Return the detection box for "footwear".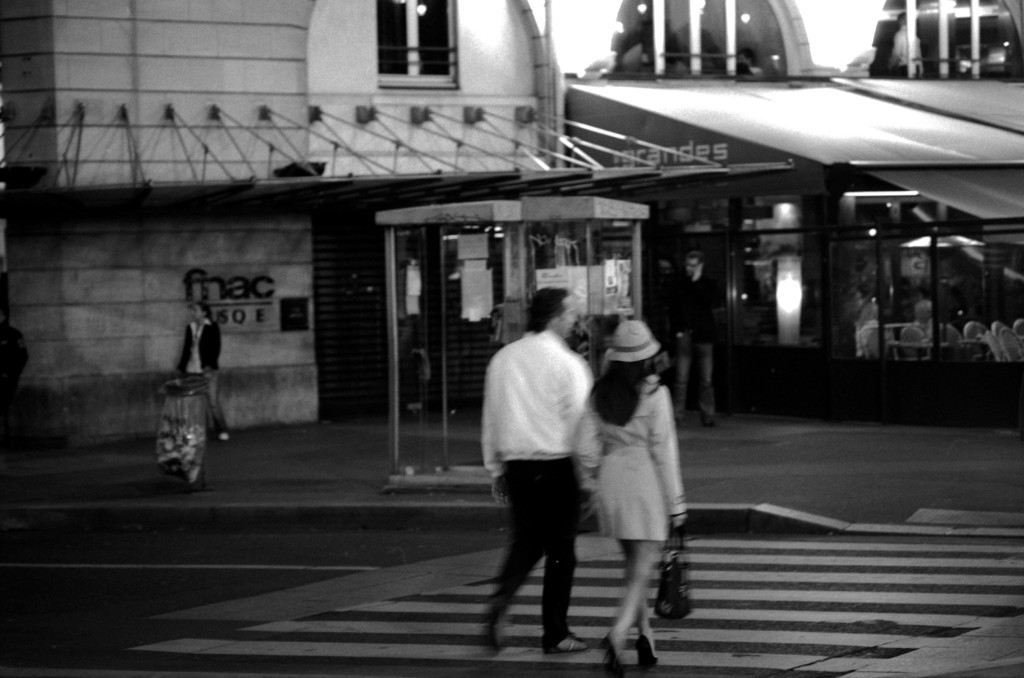
select_region(219, 433, 232, 440).
